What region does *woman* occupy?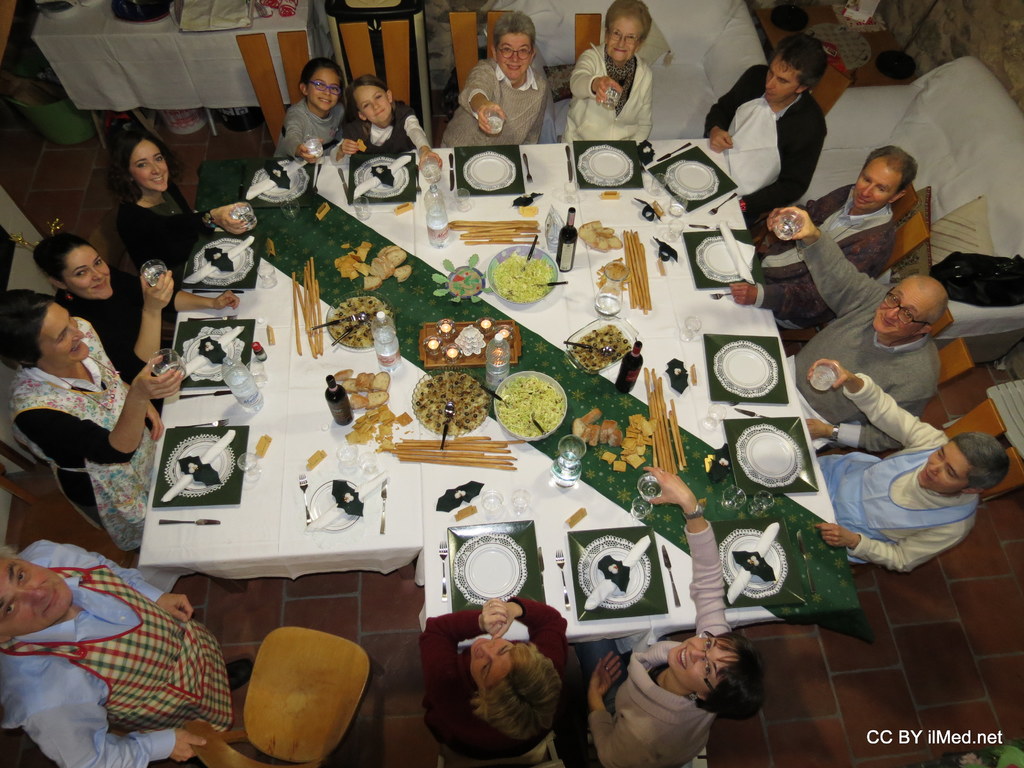
select_region(12, 208, 161, 591).
